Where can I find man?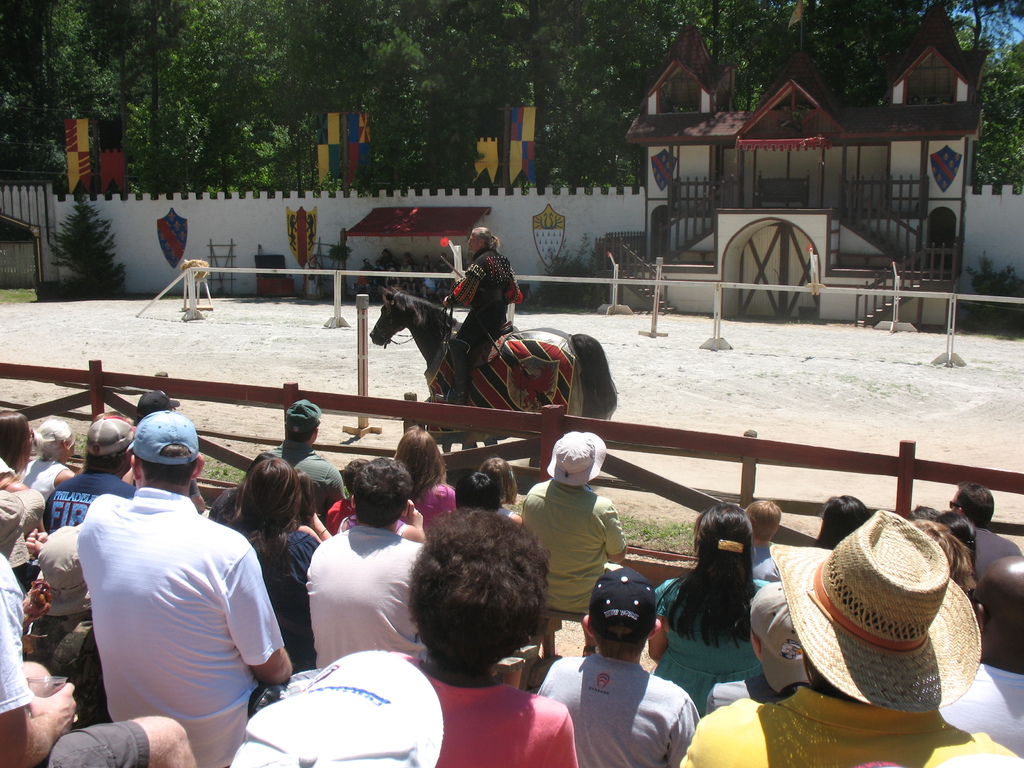
You can find it at bbox=[77, 410, 296, 767].
